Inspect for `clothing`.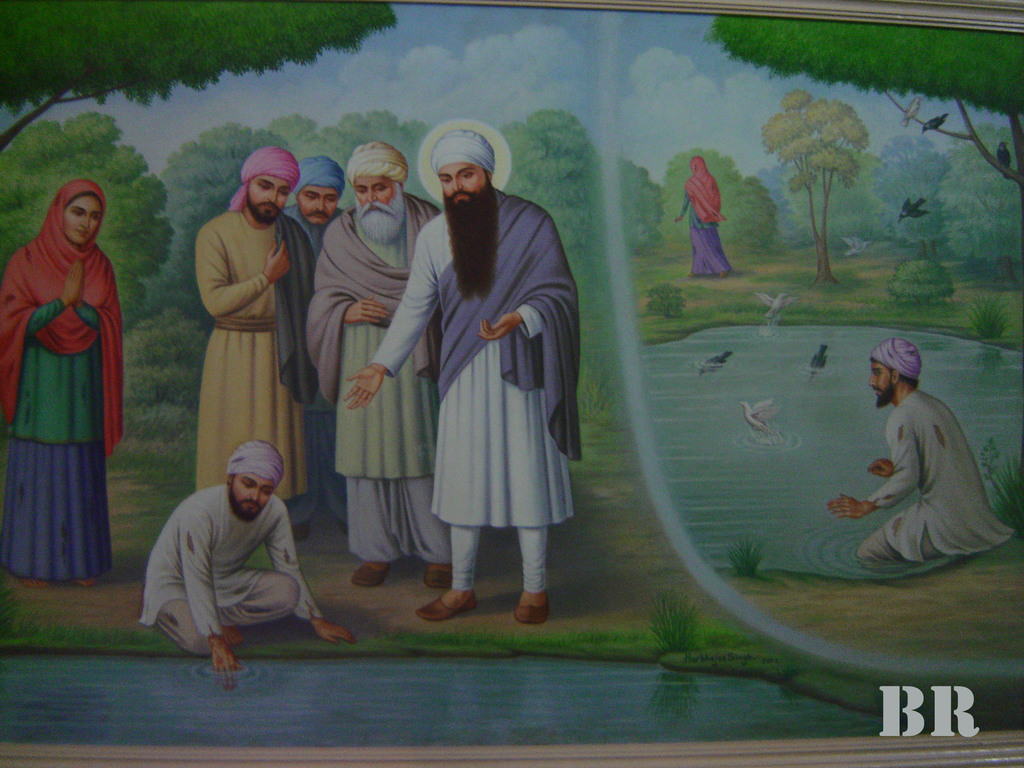
Inspection: [left=0, top=177, right=111, bottom=581].
